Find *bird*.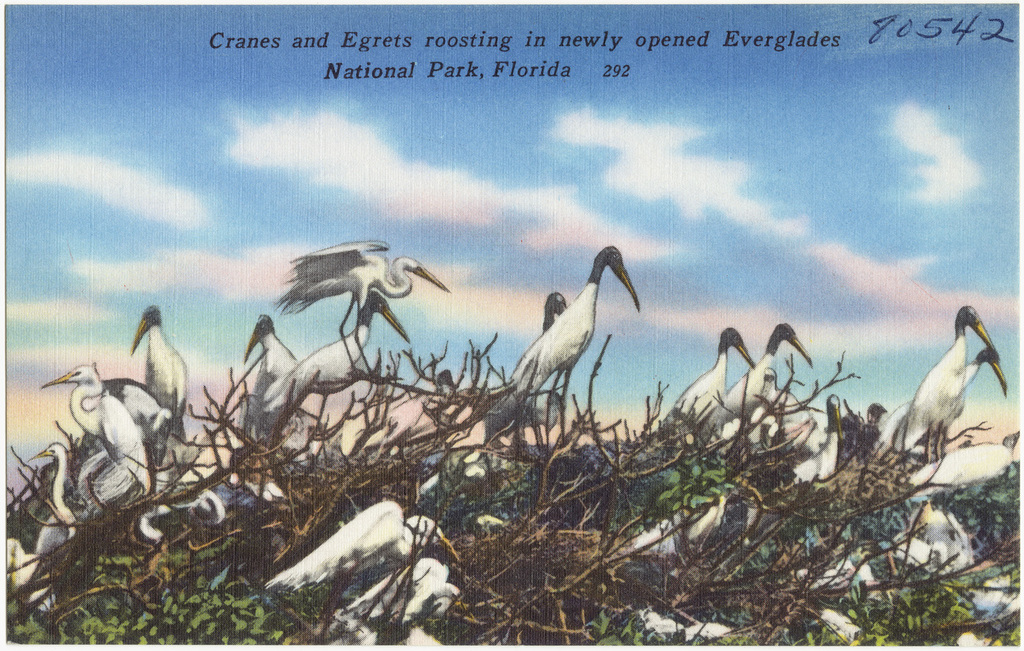
x1=261 y1=295 x2=405 y2=431.
